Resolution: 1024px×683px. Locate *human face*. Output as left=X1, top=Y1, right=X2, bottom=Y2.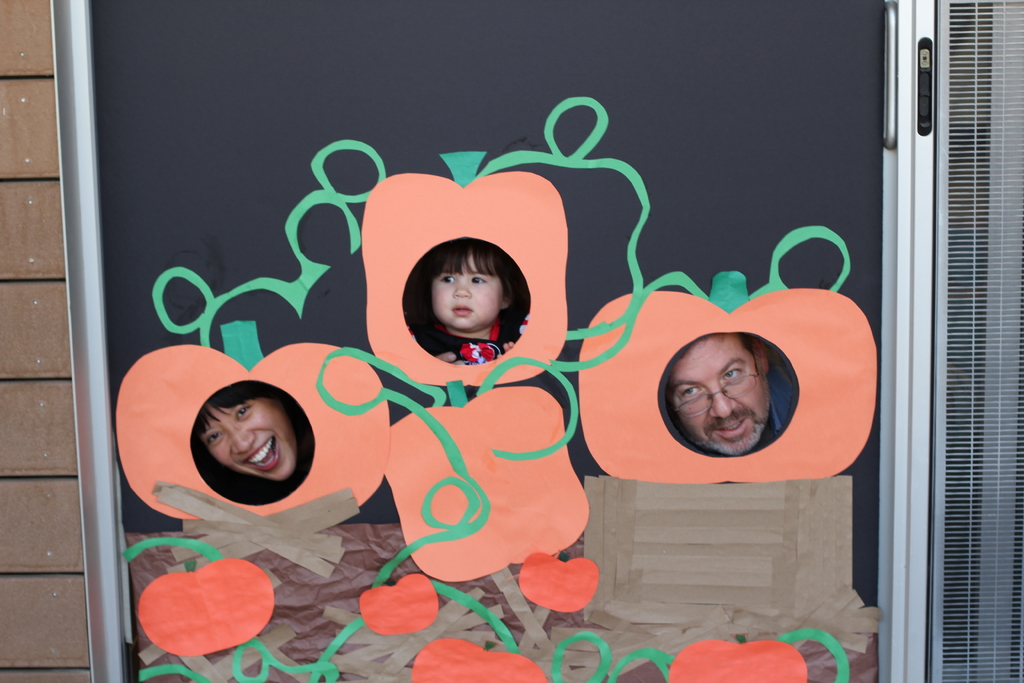
left=200, top=404, right=293, bottom=484.
